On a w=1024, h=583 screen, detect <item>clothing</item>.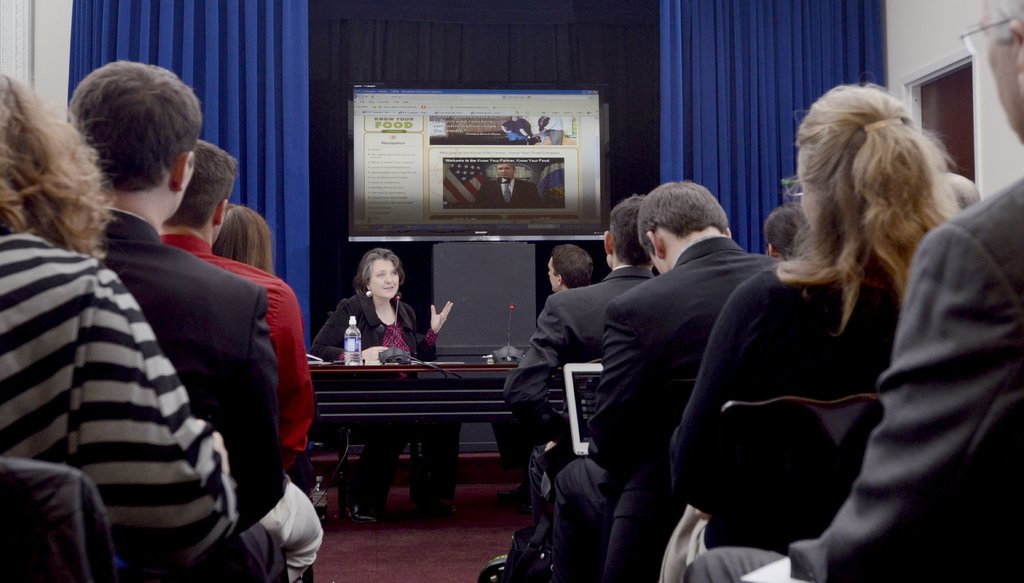
bbox=[165, 232, 314, 582].
